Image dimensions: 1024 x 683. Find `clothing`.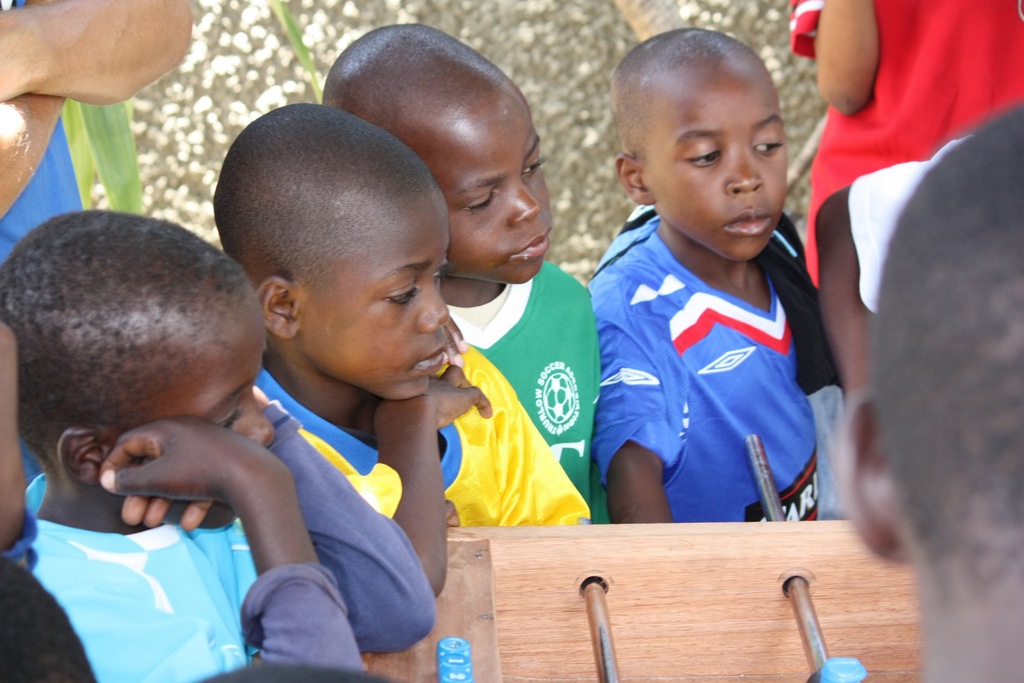
<bbox>28, 473, 267, 682</bbox>.
